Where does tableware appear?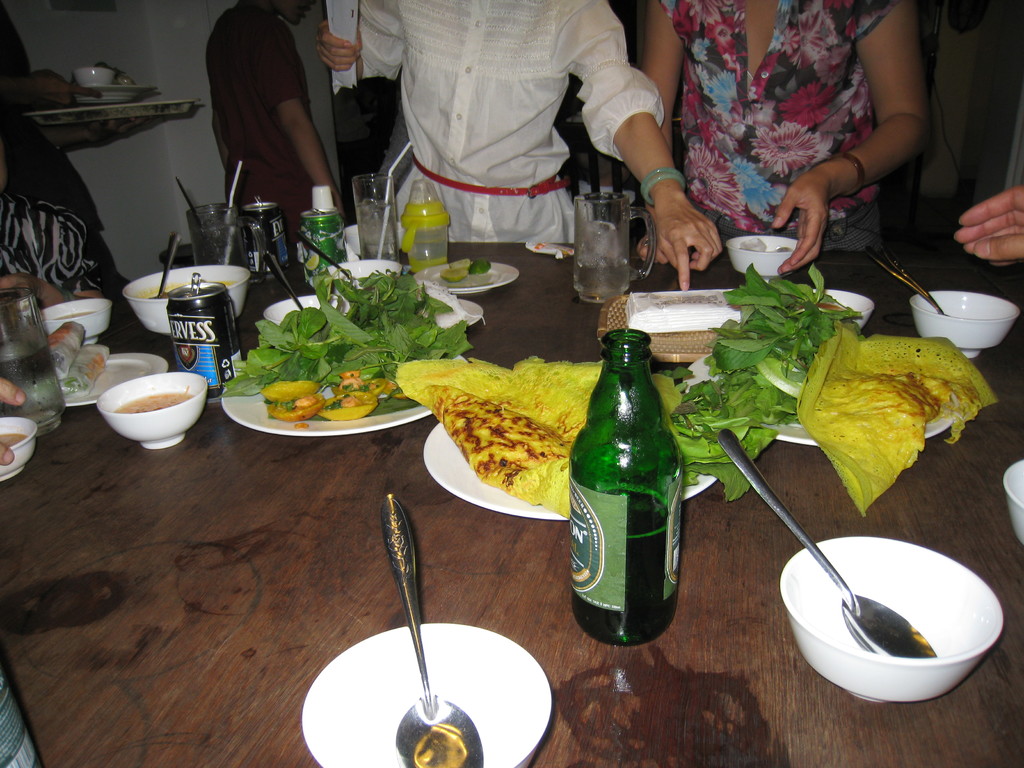
Appears at 573, 189, 659, 303.
